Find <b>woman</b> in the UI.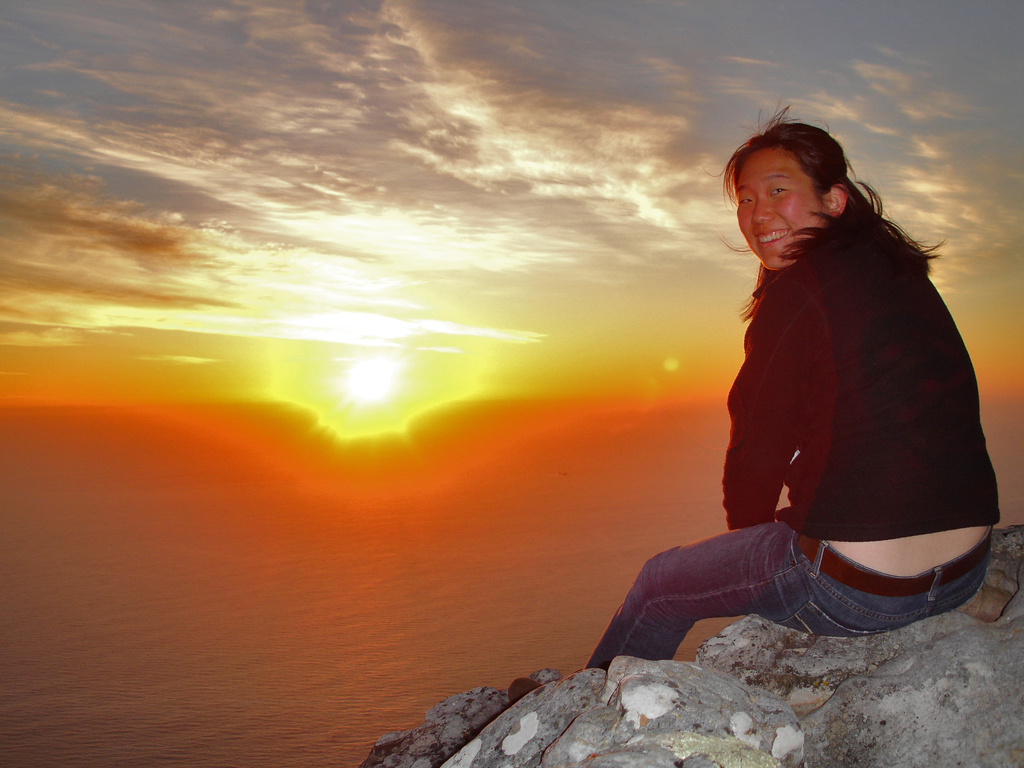
UI element at x1=675, y1=95, x2=1011, y2=672.
